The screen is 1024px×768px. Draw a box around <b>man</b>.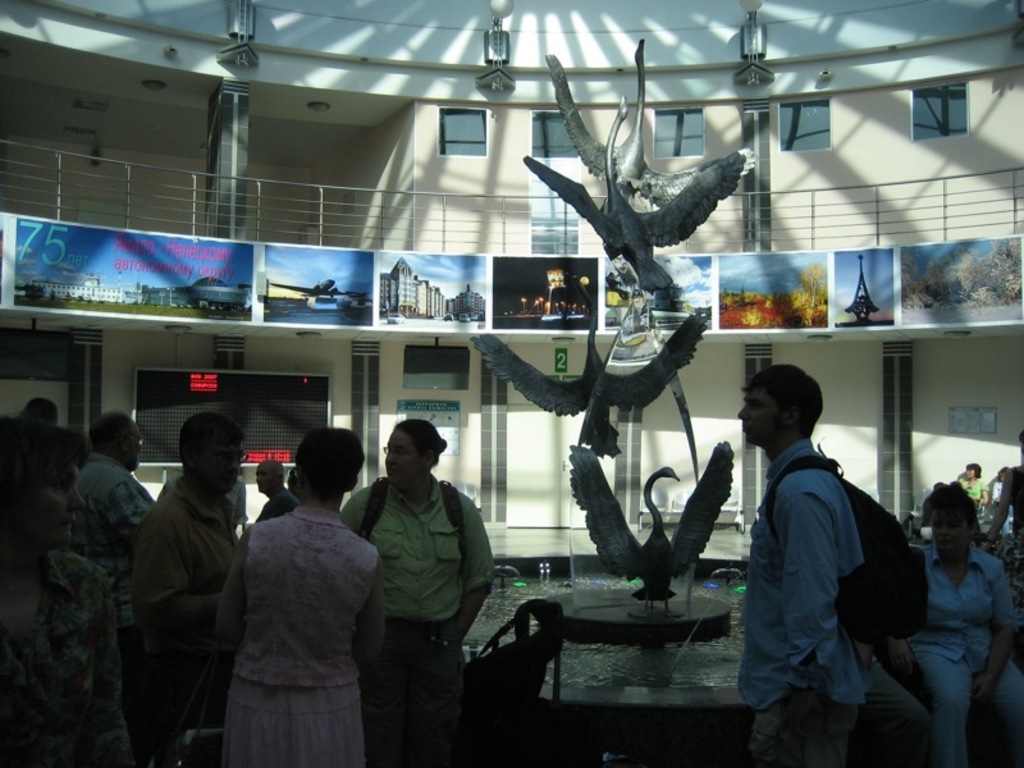
[x1=253, y1=460, x2=301, y2=526].
